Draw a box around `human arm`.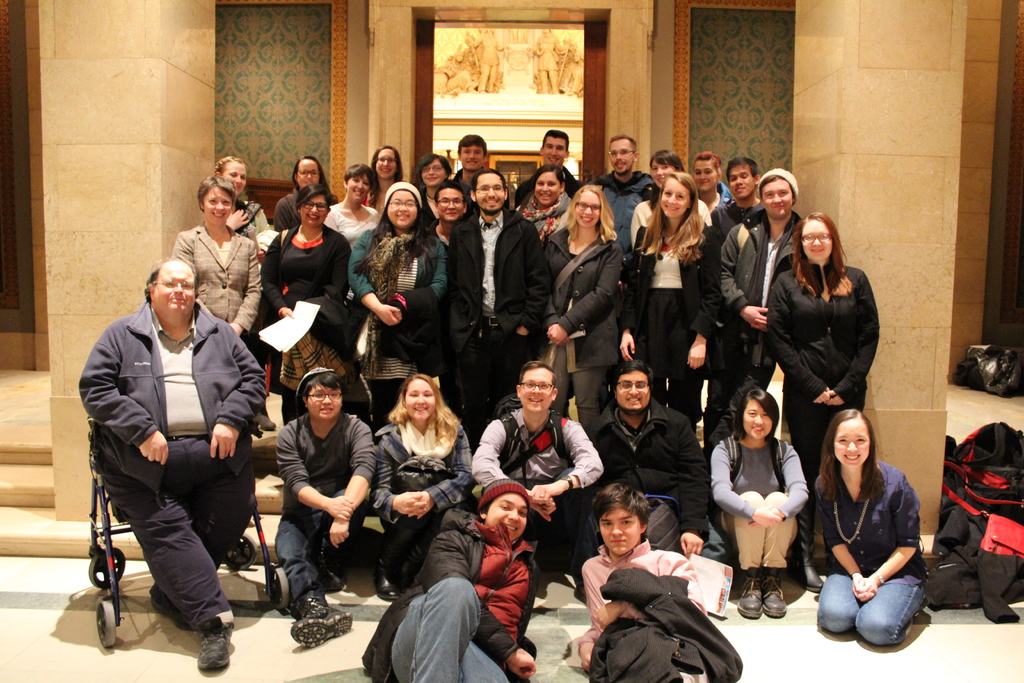
rect(573, 556, 611, 671).
